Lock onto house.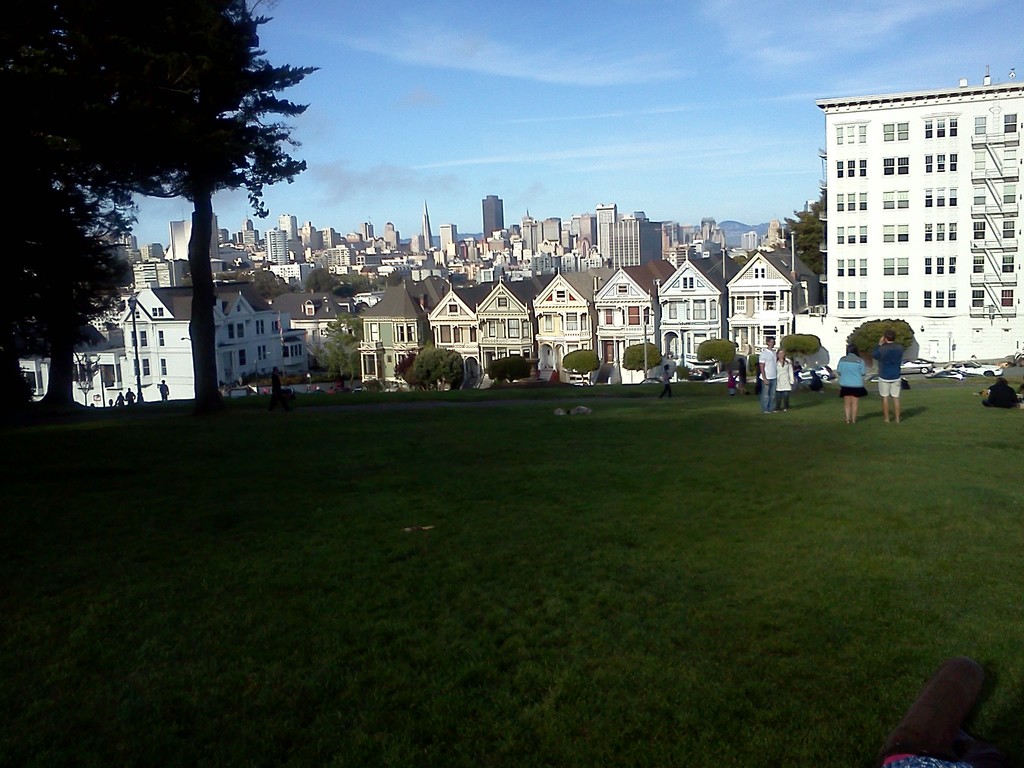
Locked: <region>372, 268, 424, 387</region>.
